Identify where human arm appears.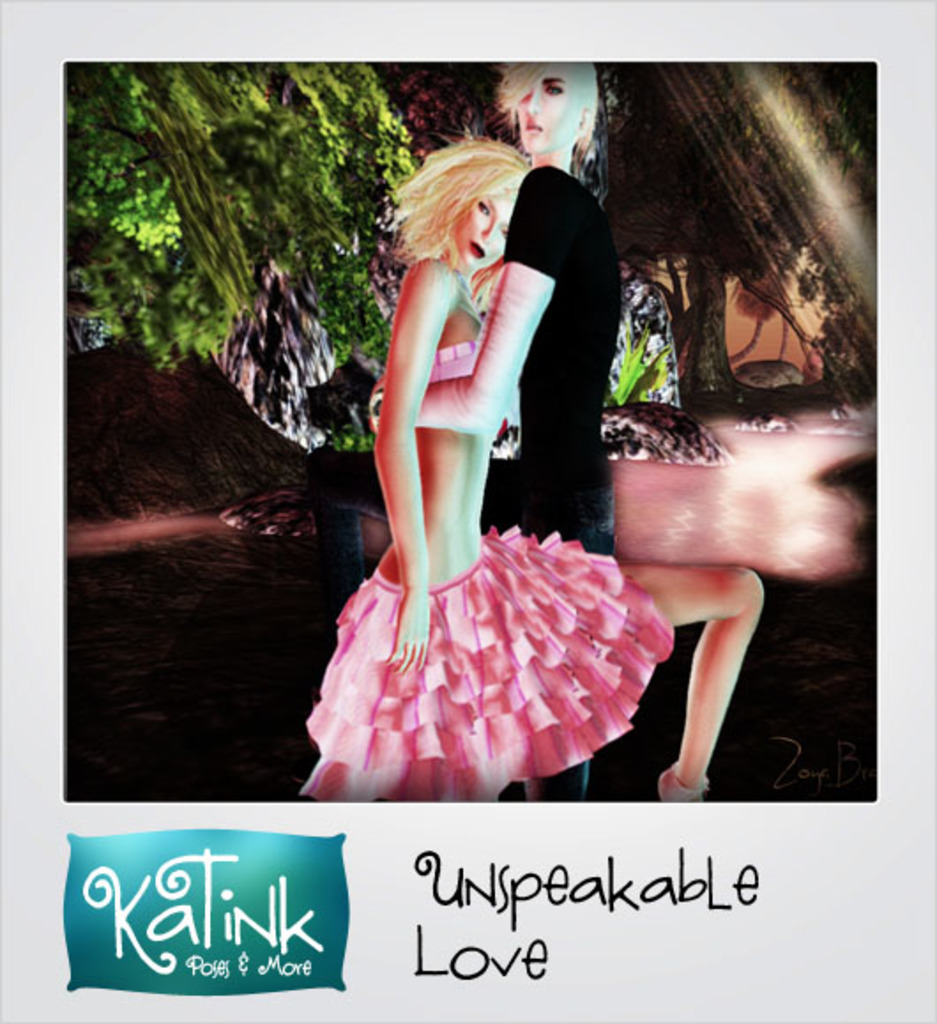
Appears at l=366, t=256, r=461, b=672.
